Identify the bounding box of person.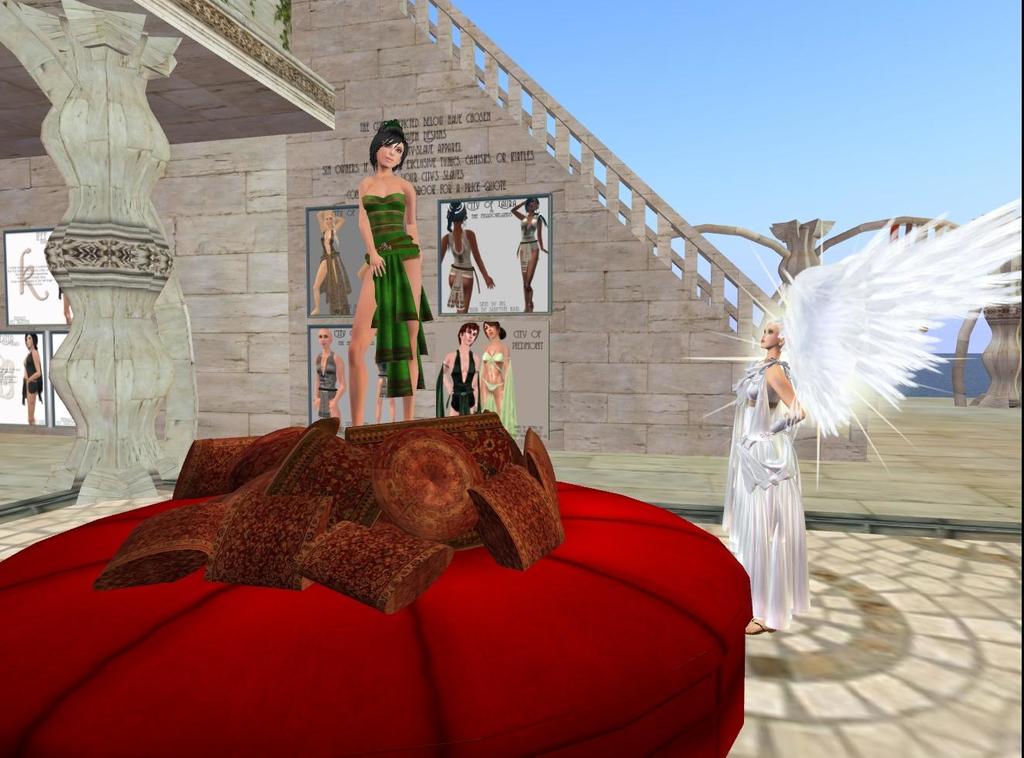
detection(721, 312, 810, 634).
